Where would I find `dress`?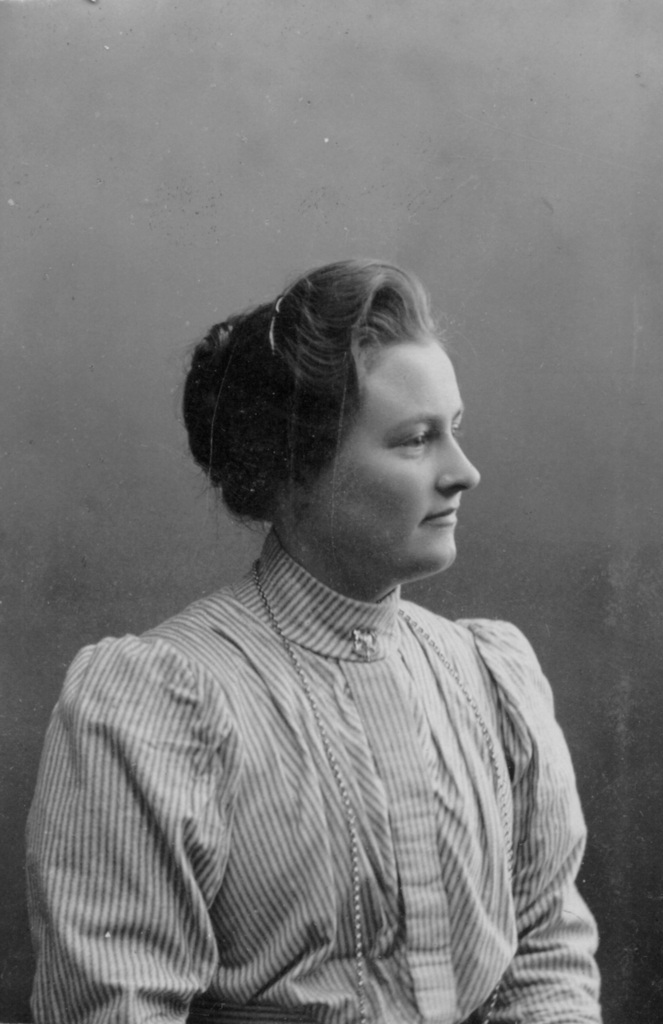
At l=24, t=527, r=607, b=1023.
